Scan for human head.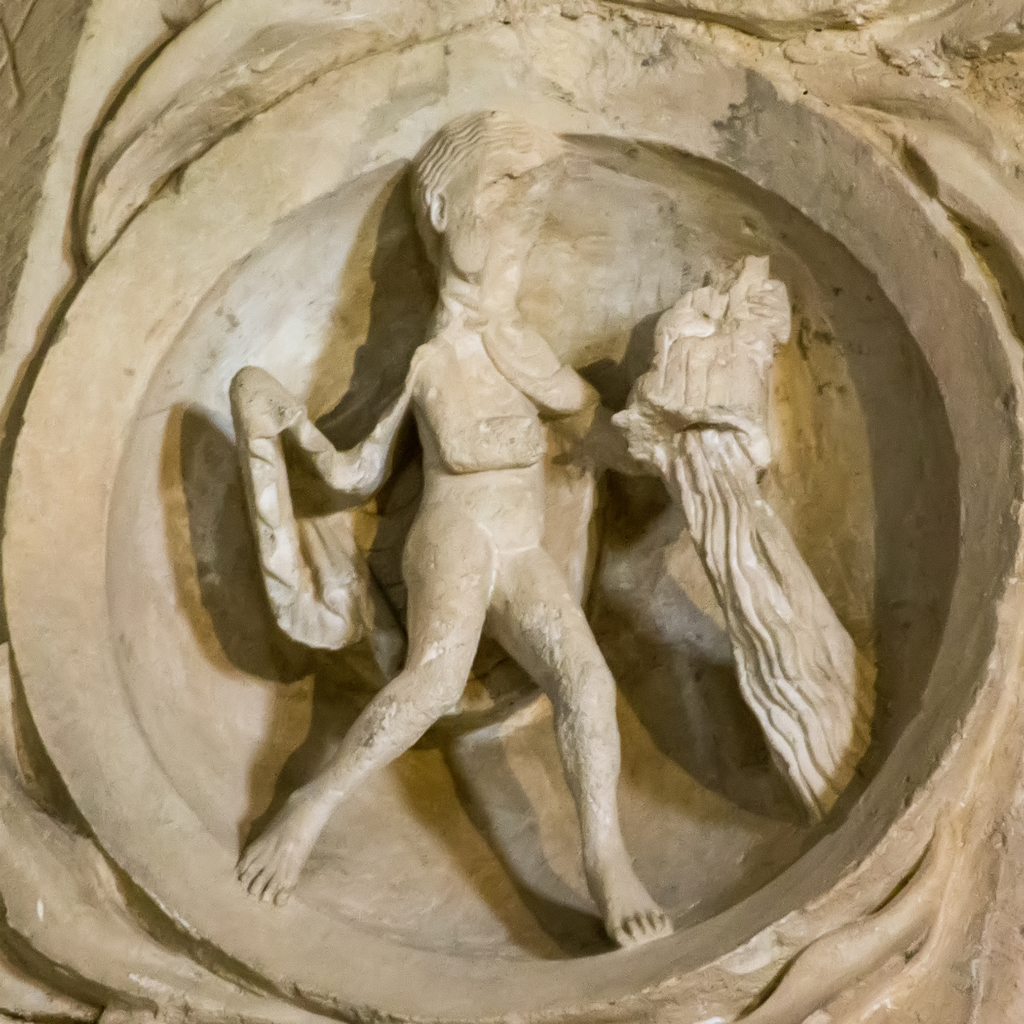
Scan result: box(420, 101, 560, 265).
